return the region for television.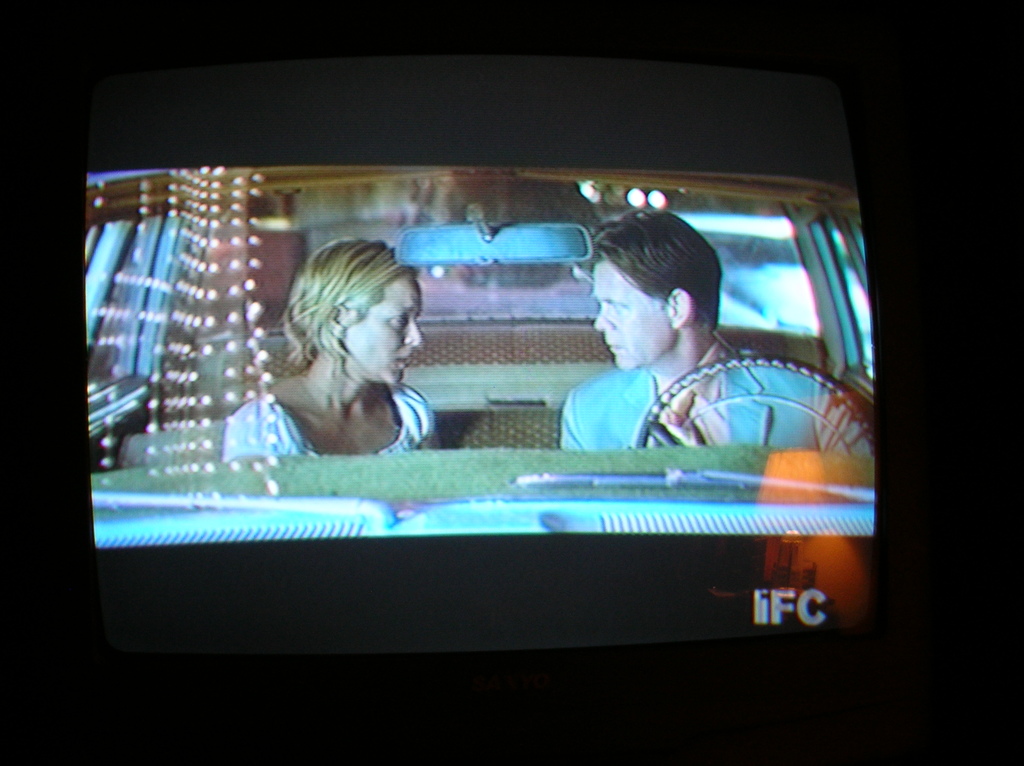
(left=1, top=0, right=955, bottom=750).
